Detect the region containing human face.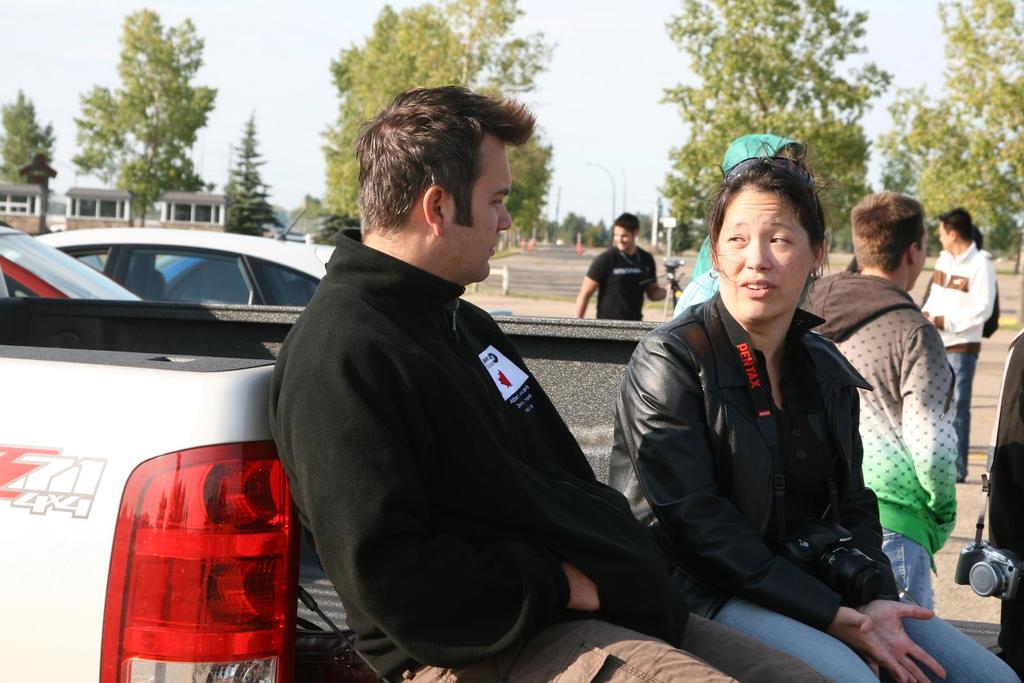
[618,226,632,246].
